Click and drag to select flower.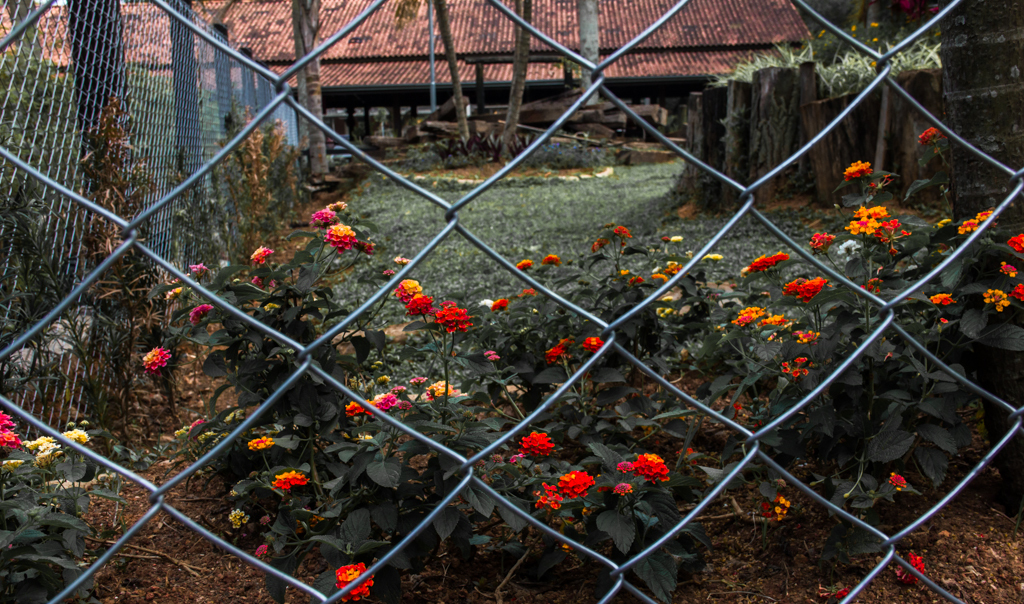
Selection: left=223, top=512, right=249, bottom=534.
